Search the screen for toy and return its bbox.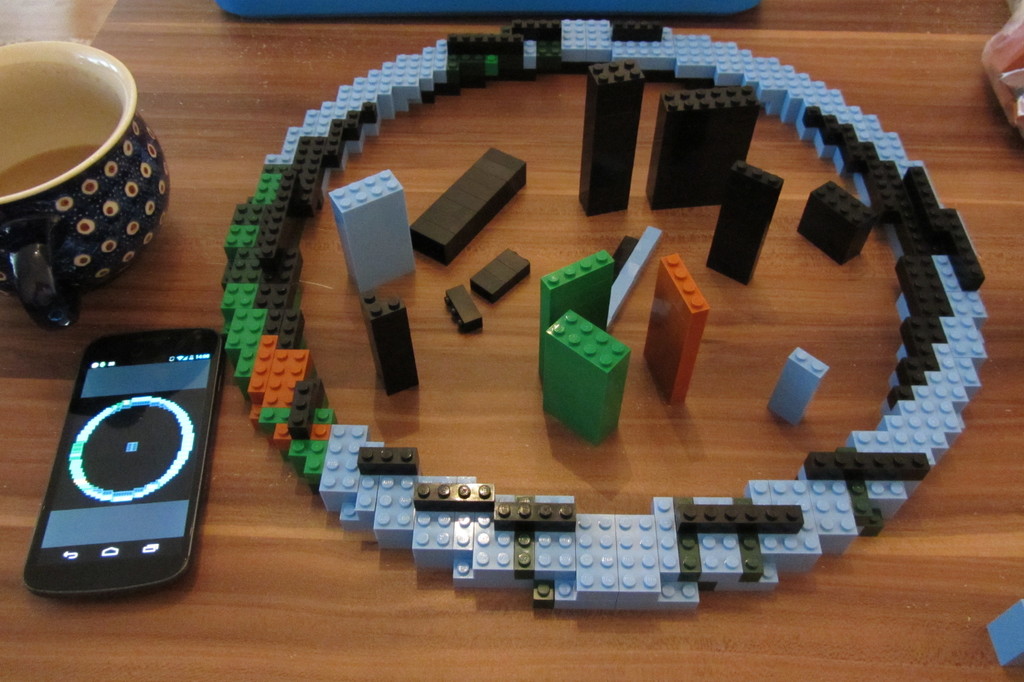
Found: box=[462, 250, 531, 302].
